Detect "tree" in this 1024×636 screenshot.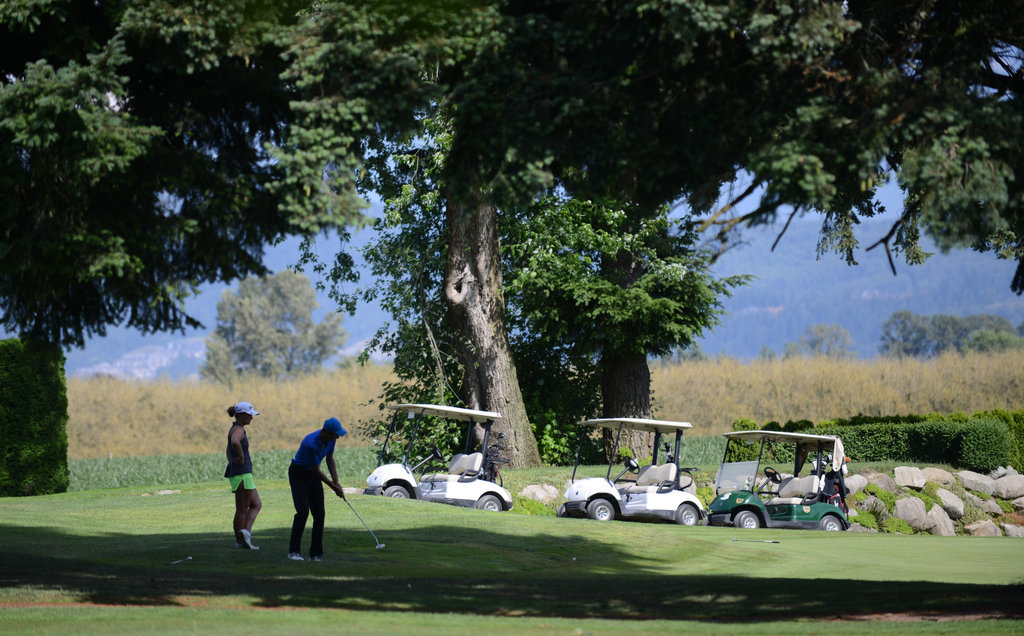
Detection: select_region(876, 313, 1023, 362).
